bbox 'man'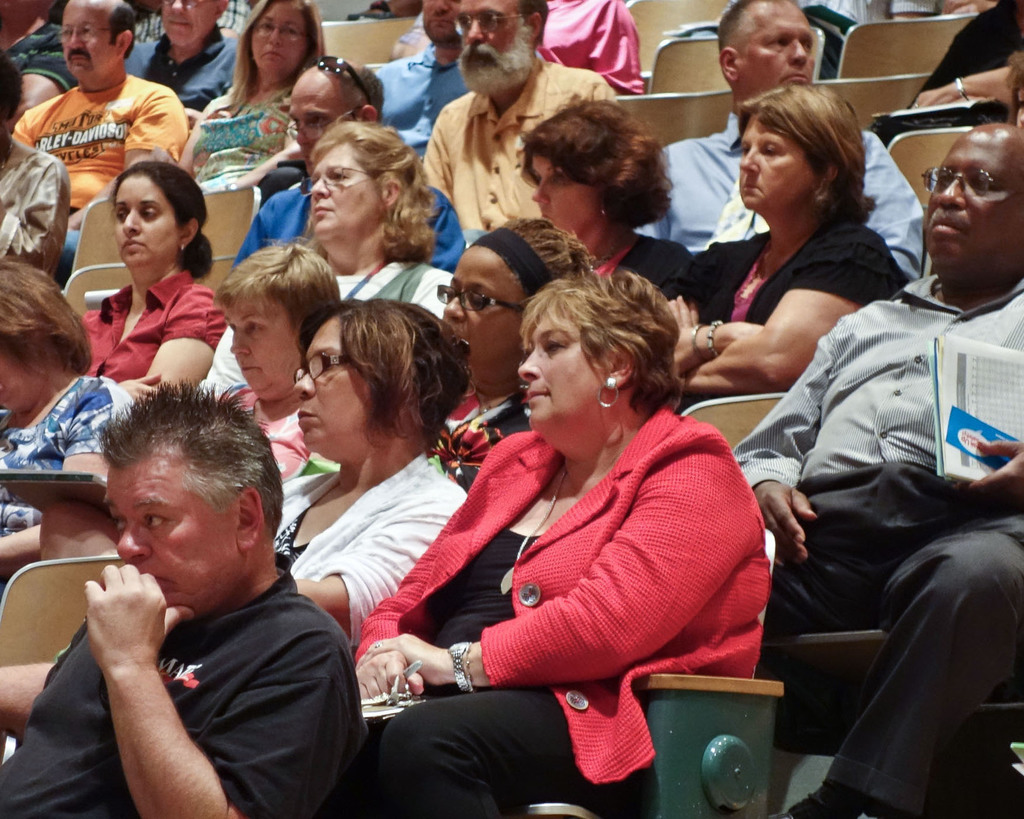
230:60:466:271
